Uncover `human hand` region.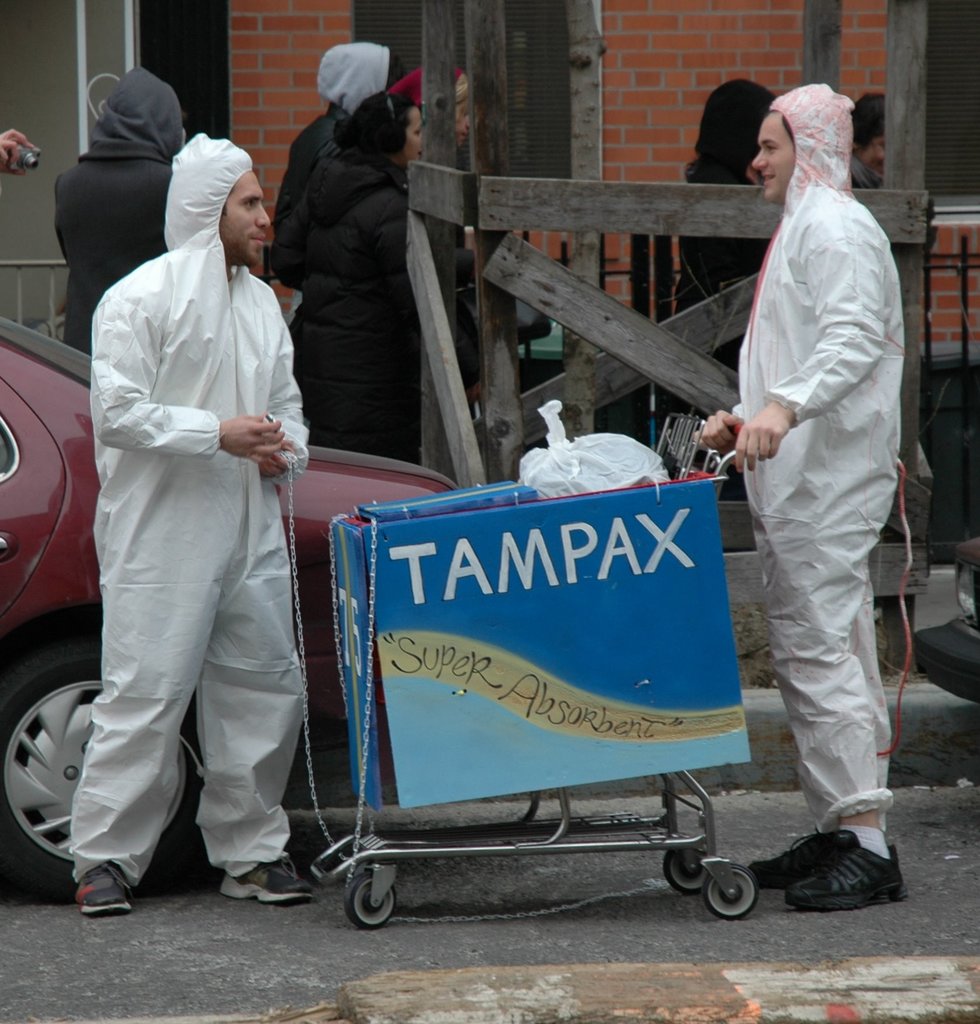
Uncovered: BBox(689, 409, 751, 454).
